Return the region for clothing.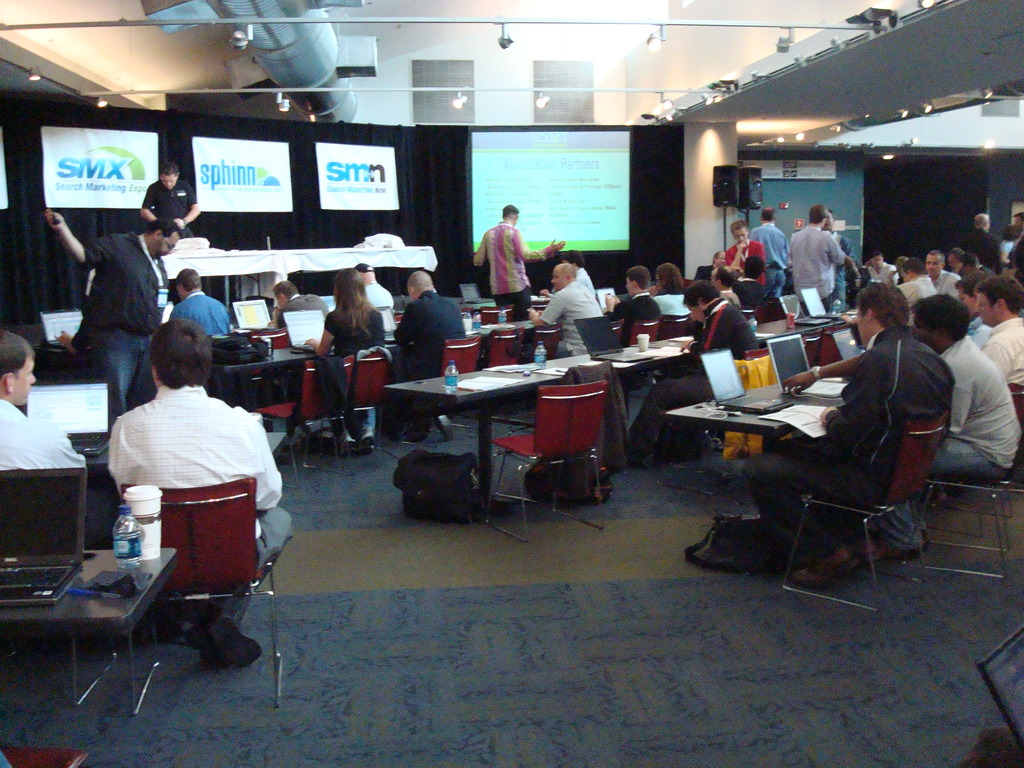
959/321/980/349.
